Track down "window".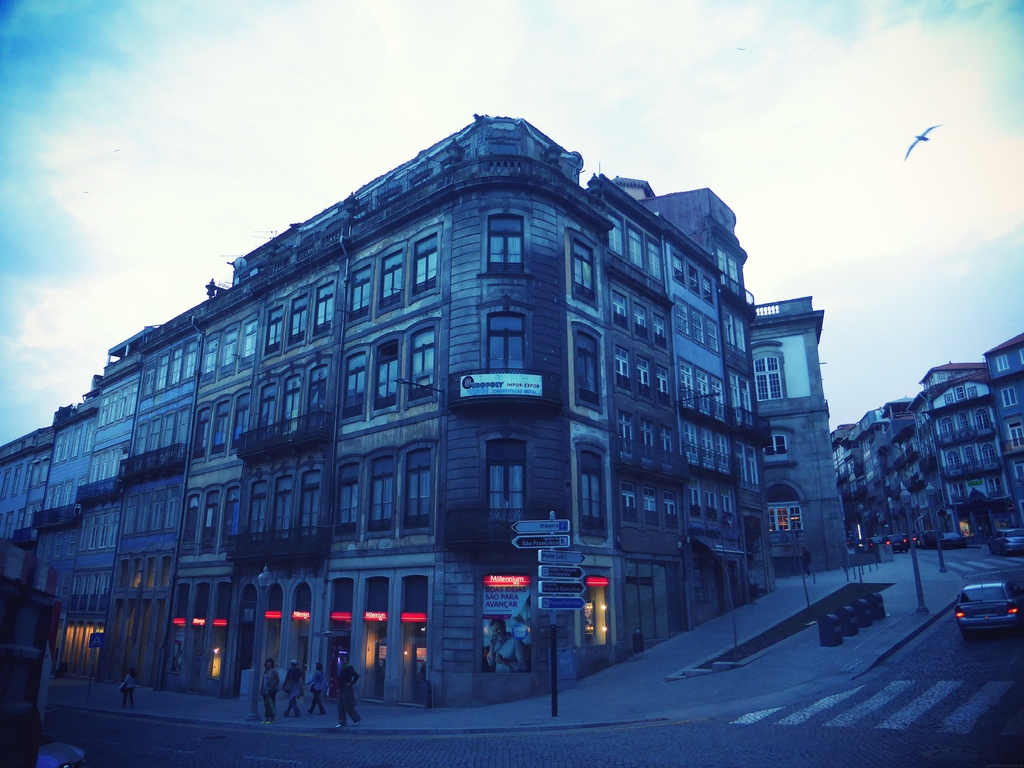
Tracked to bbox=[349, 262, 371, 316].
